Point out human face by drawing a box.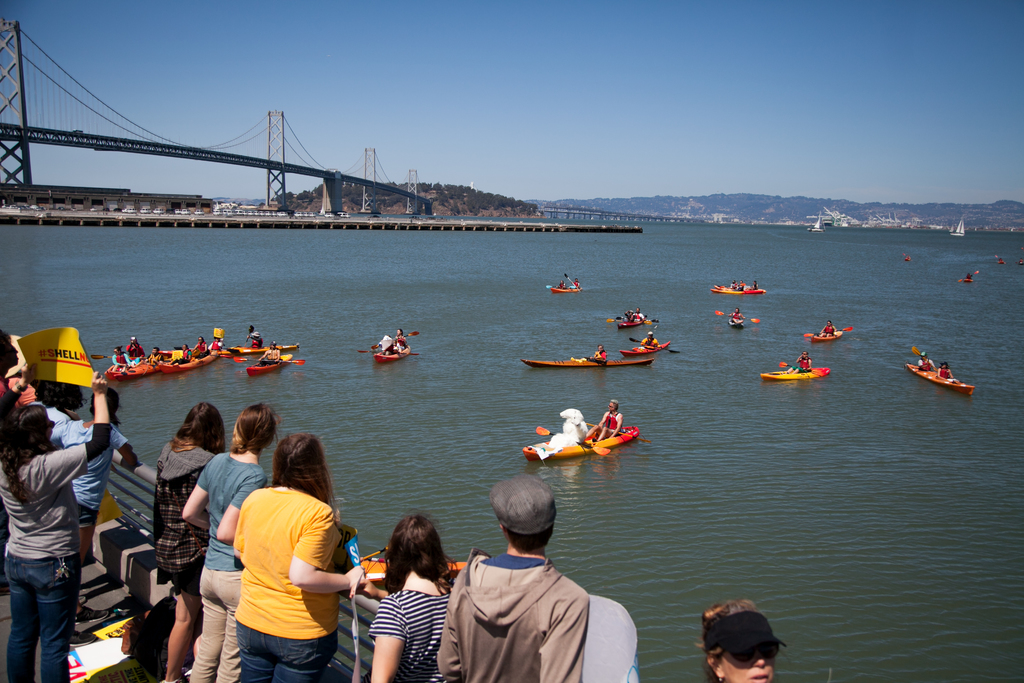
<region>397, 329, 404, 336</region>.
